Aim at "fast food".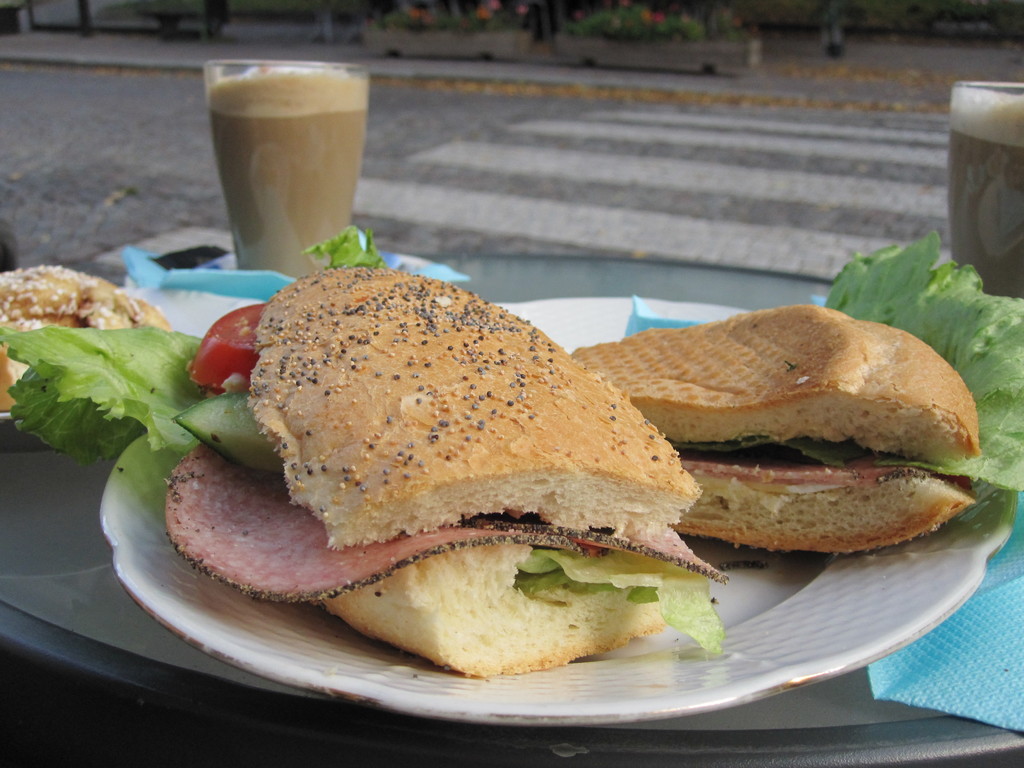
Aimed at detection(575, 229, 1023, 554).
